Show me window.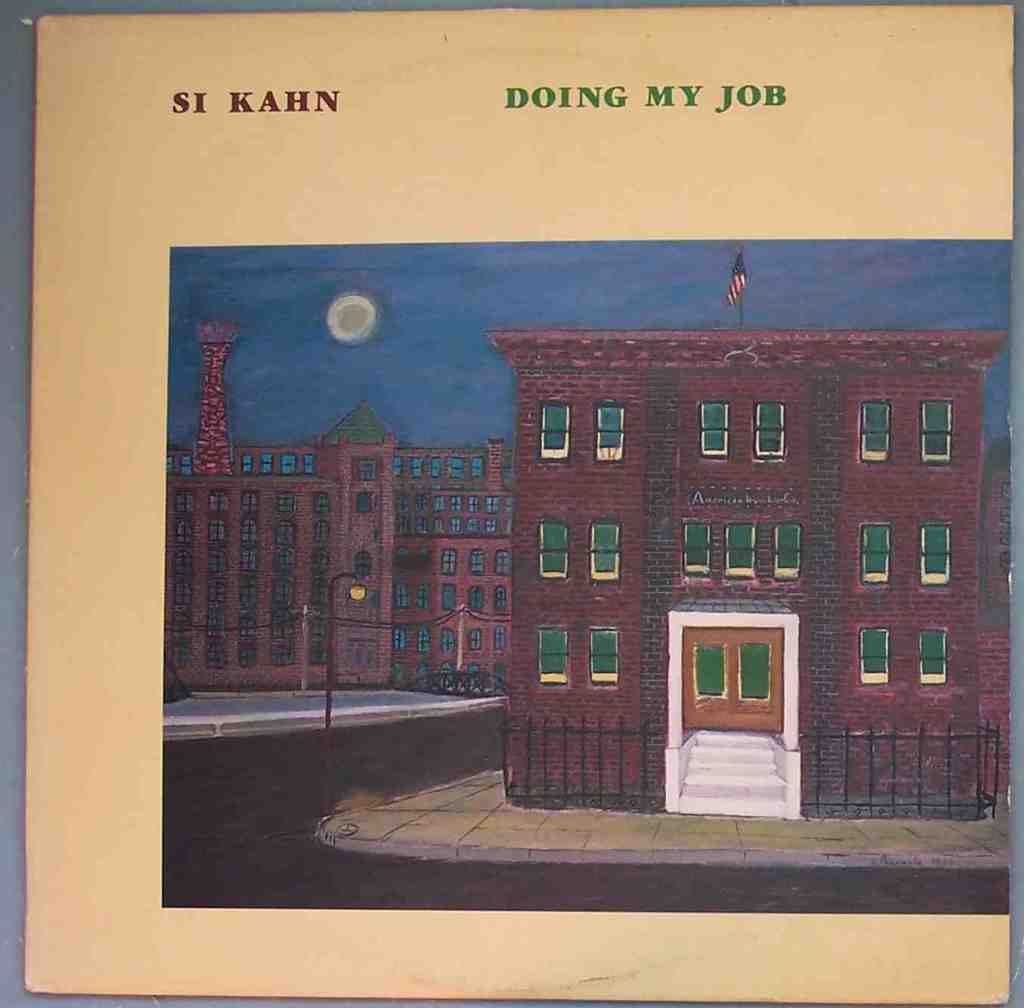
window is here: 694 644 730 703.
